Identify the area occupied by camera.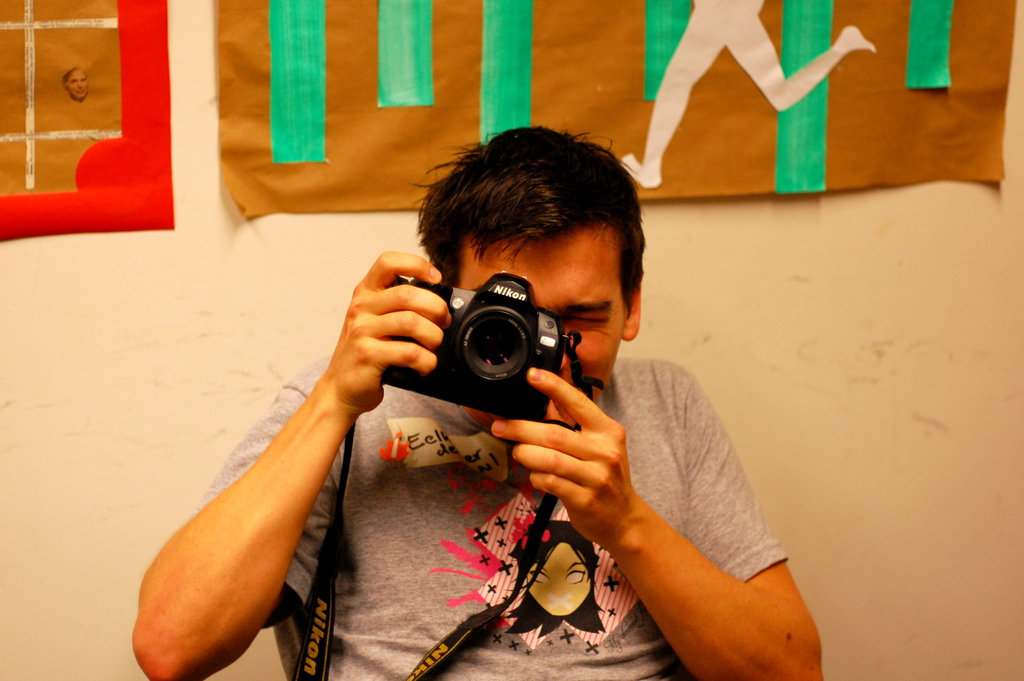
Area: BBox(384, 259, 569, 406).
